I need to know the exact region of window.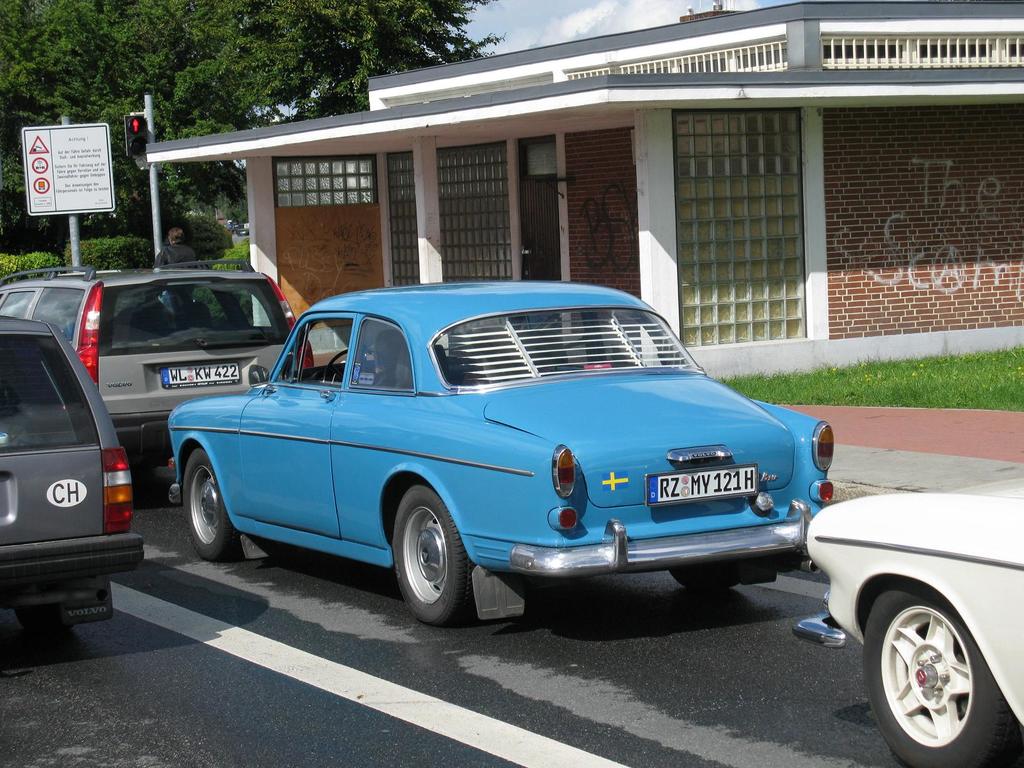
Region: [x1=96, y1=283, x2=282, y2=360].
